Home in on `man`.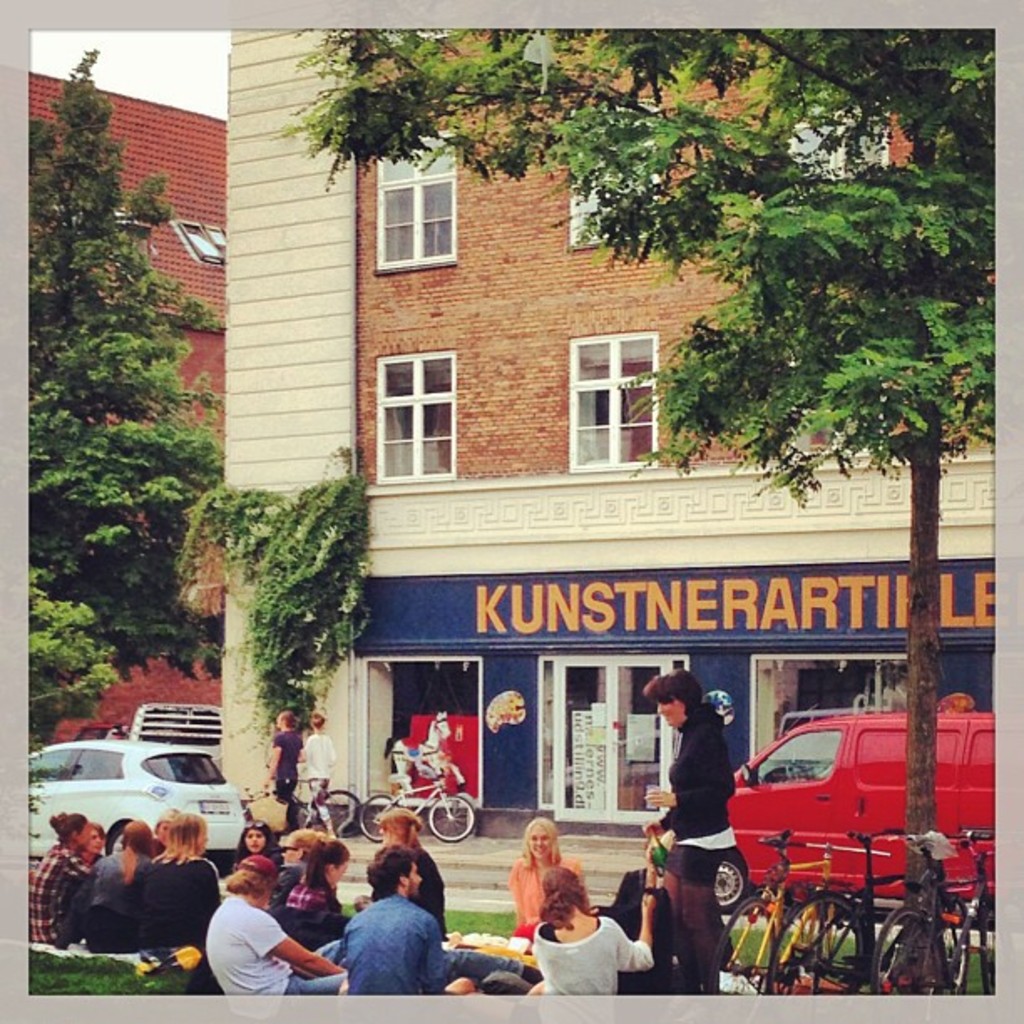
Homed in at 179/855/326/1022.
